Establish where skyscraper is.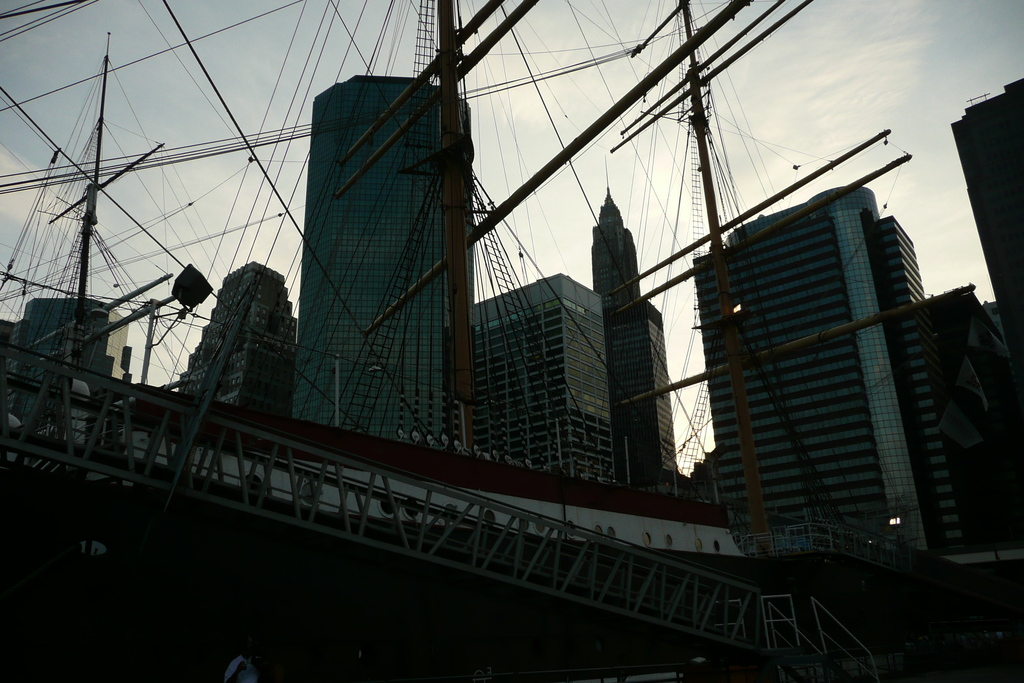
Established at 956:69:1023:393.
